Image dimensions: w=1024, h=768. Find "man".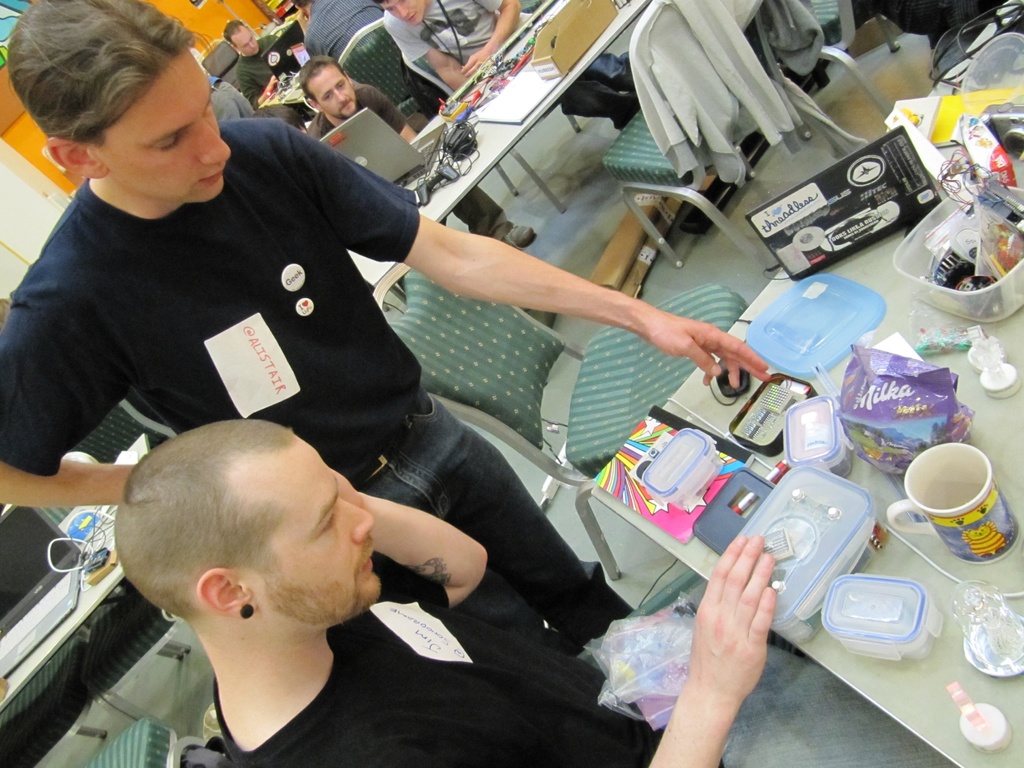
[x1=288, y1=0, x2=385, y2=65].
